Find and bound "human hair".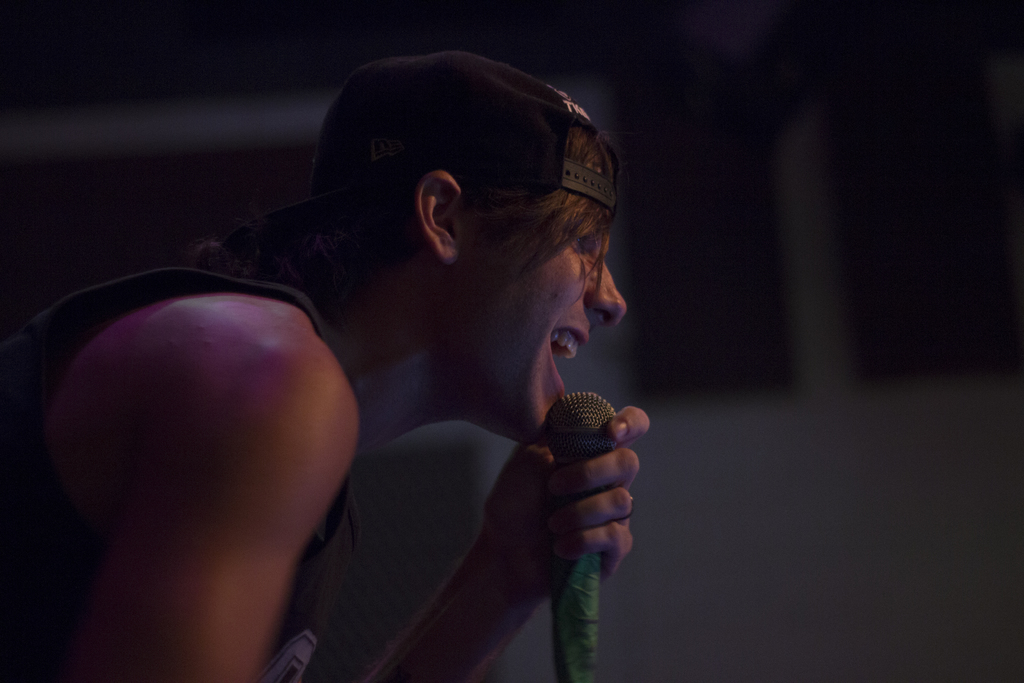
Bound: locate(213, 127, 616, 351).
